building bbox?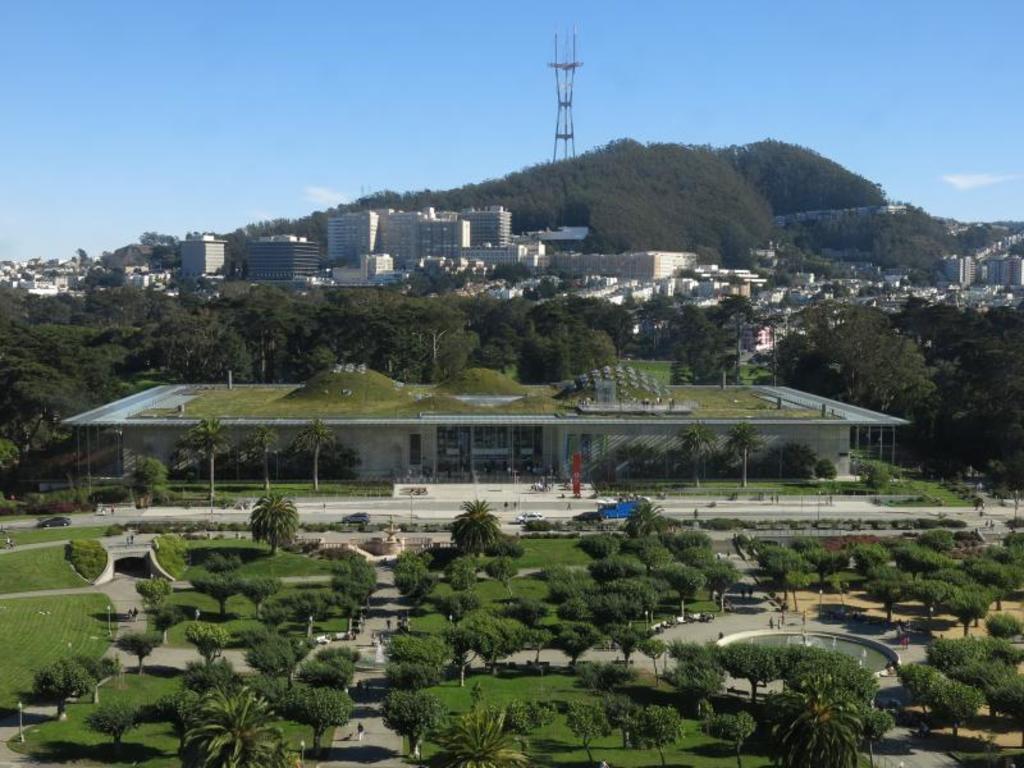
56,380,922,483
